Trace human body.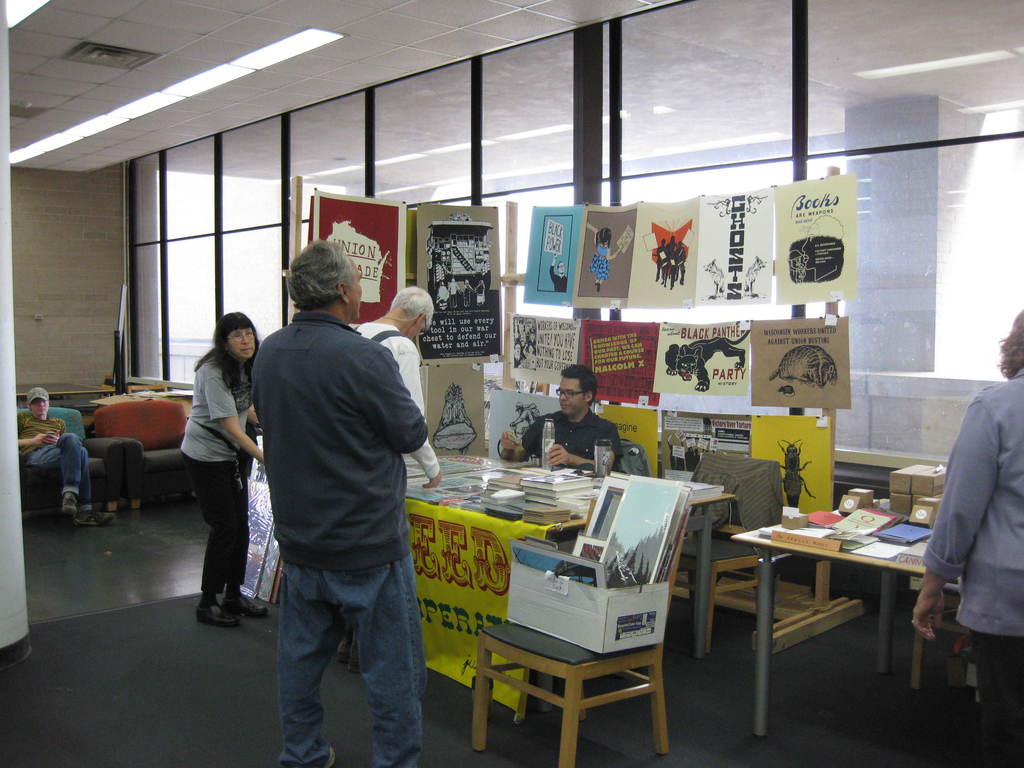
Traced to Rect(242, 237, 433, 767).
